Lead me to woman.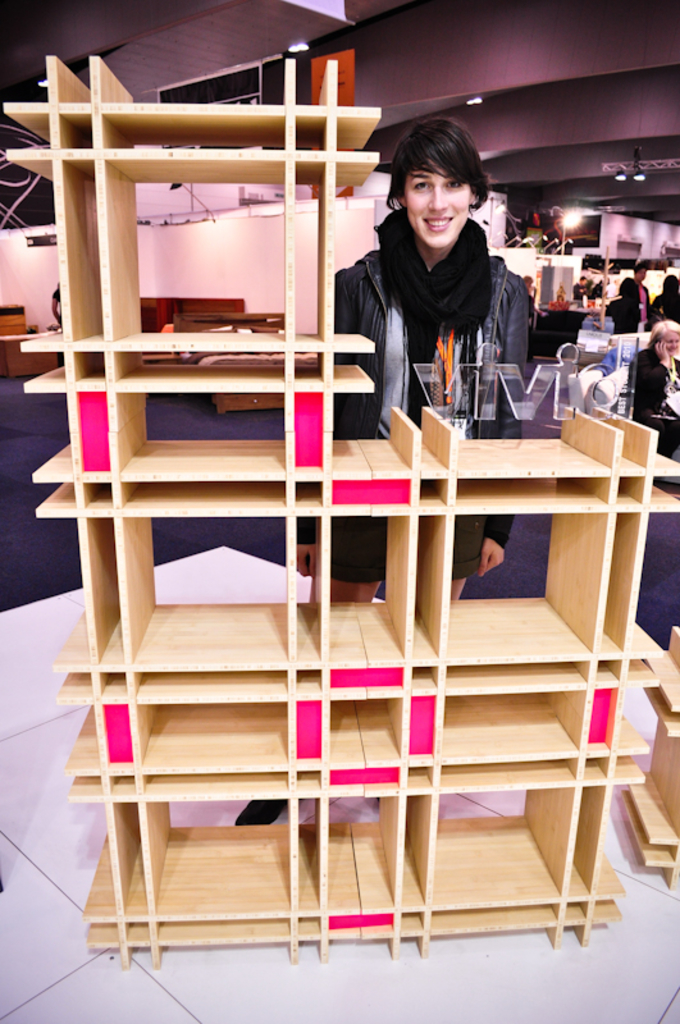
Lead to 234:120:535:831.
